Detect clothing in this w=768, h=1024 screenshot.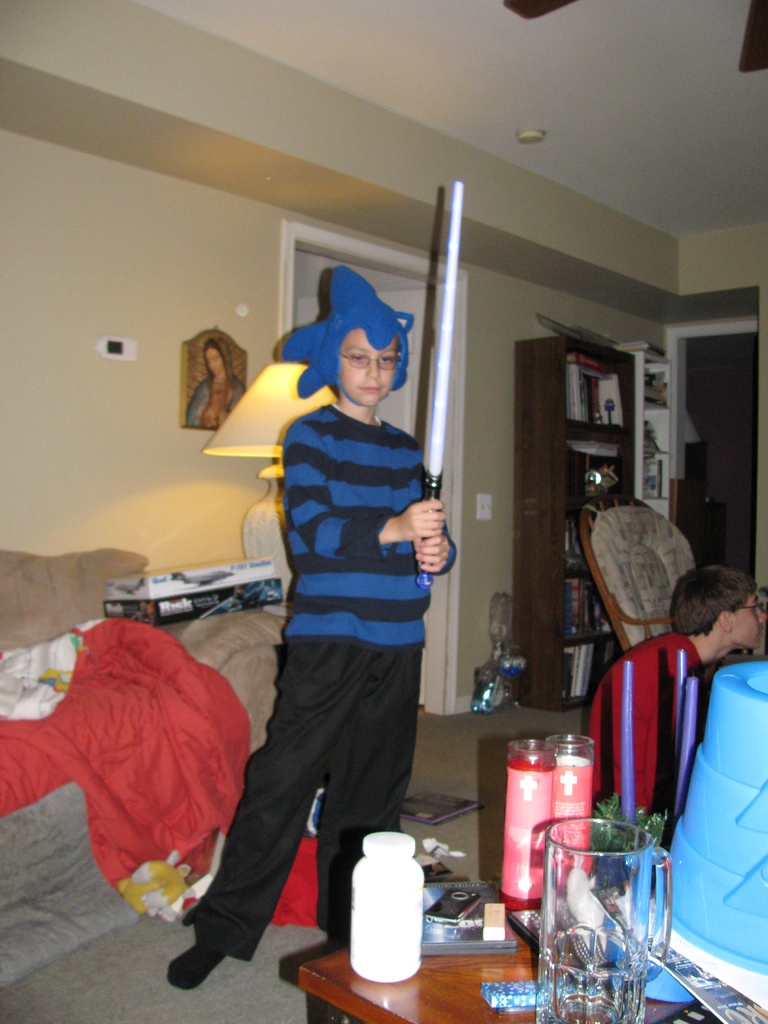
Detection: {"x1": 186, "y1": 333, "x2": 243, "y2": 424}.
